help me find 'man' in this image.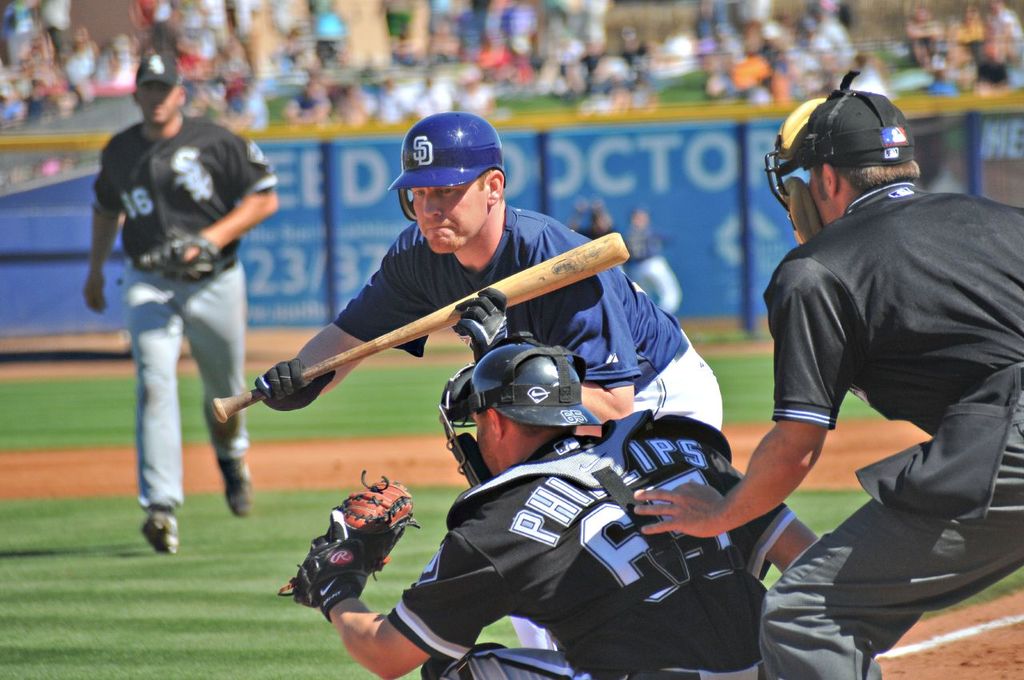
Found it: (x1=82, y1=54, x2=281, y2=554).
